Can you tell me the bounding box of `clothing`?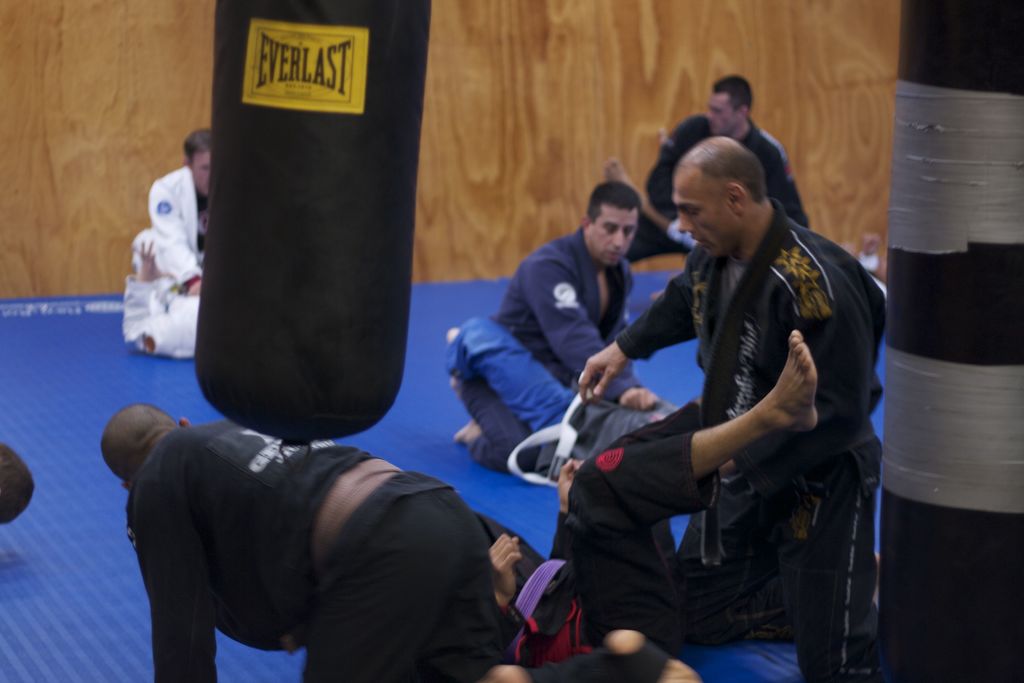
l=451, t=229, r=646, b=462.
